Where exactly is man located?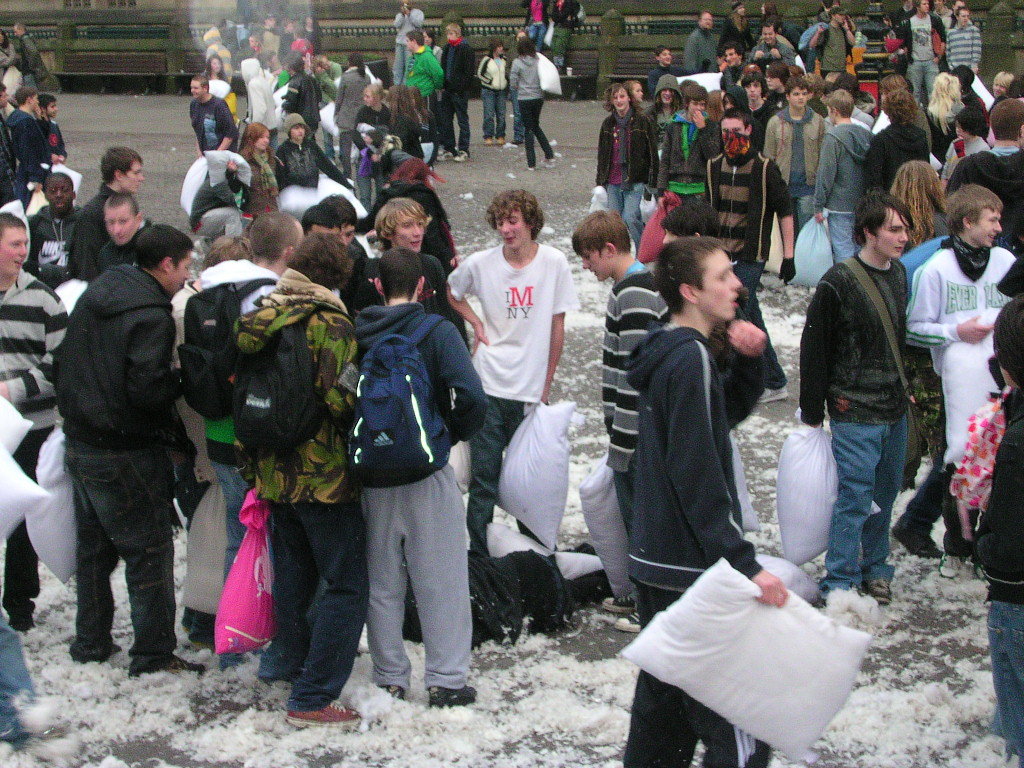
Its bounding box is x1=61 y1=144 x2=136 y2=284.
